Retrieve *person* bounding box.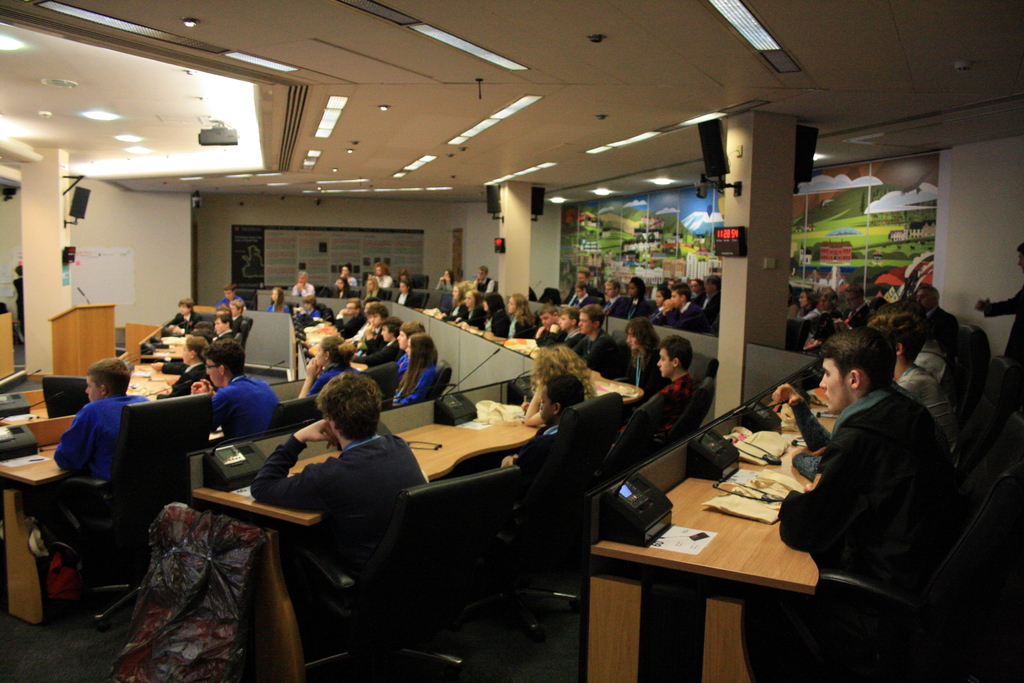
Bounding box: bbox=[536, 295, 566, 333].
